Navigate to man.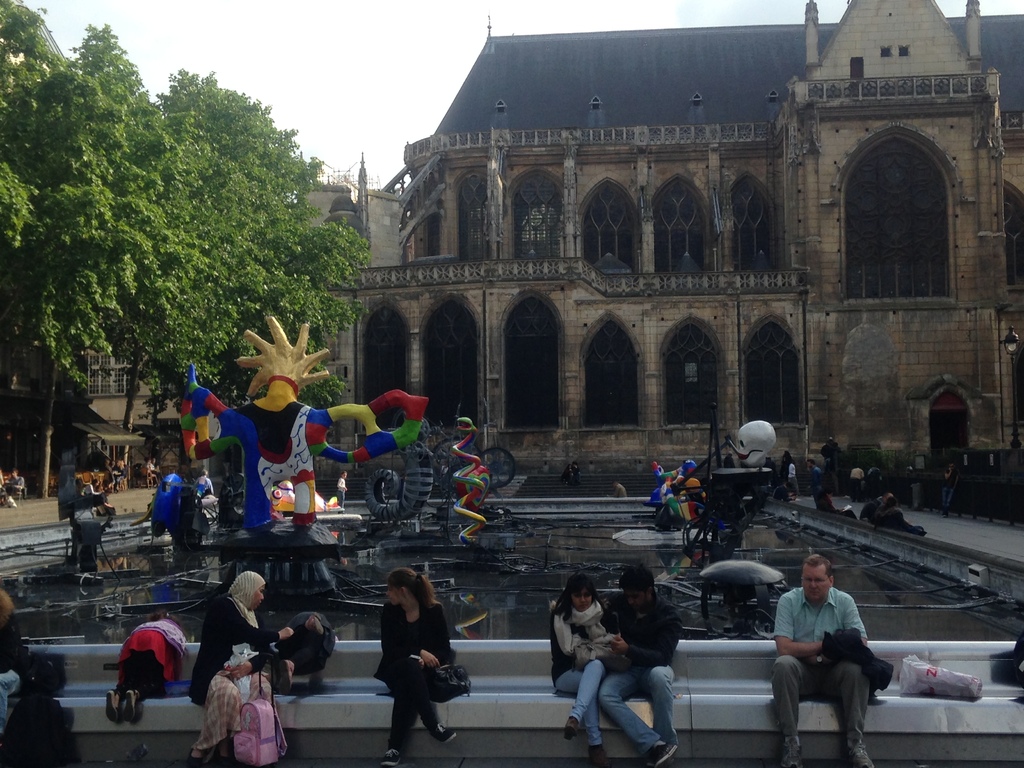
Navigation target: locate(594, 564, 685, 767).
